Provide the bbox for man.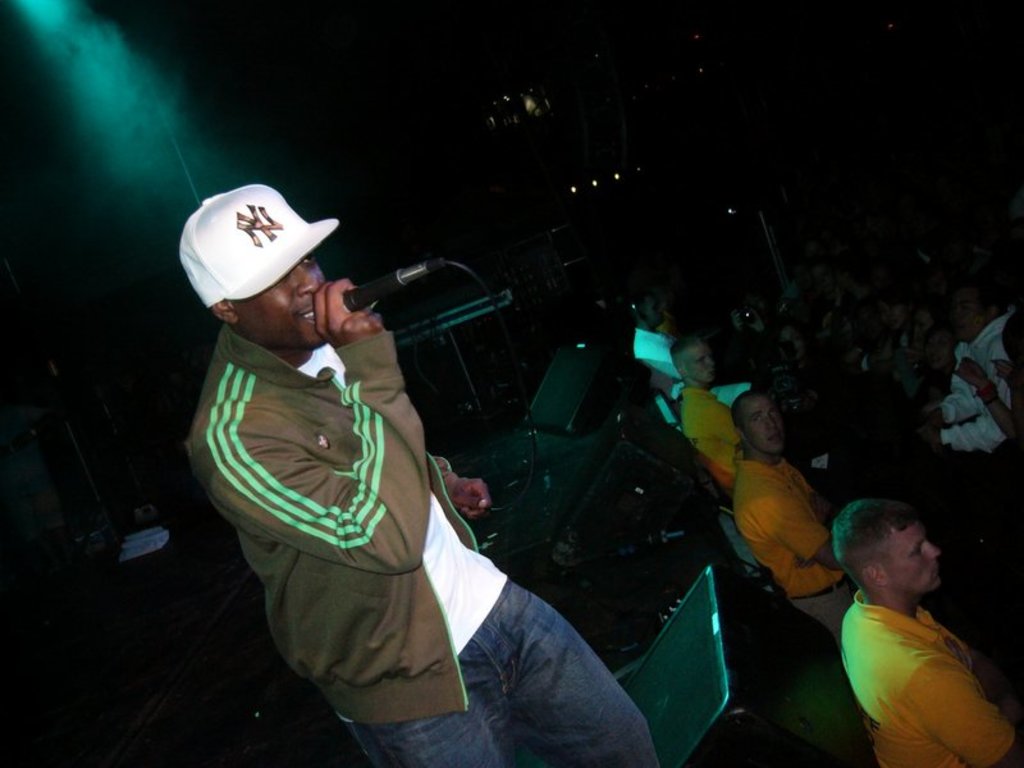
box(832, 494, 1023, 767).
